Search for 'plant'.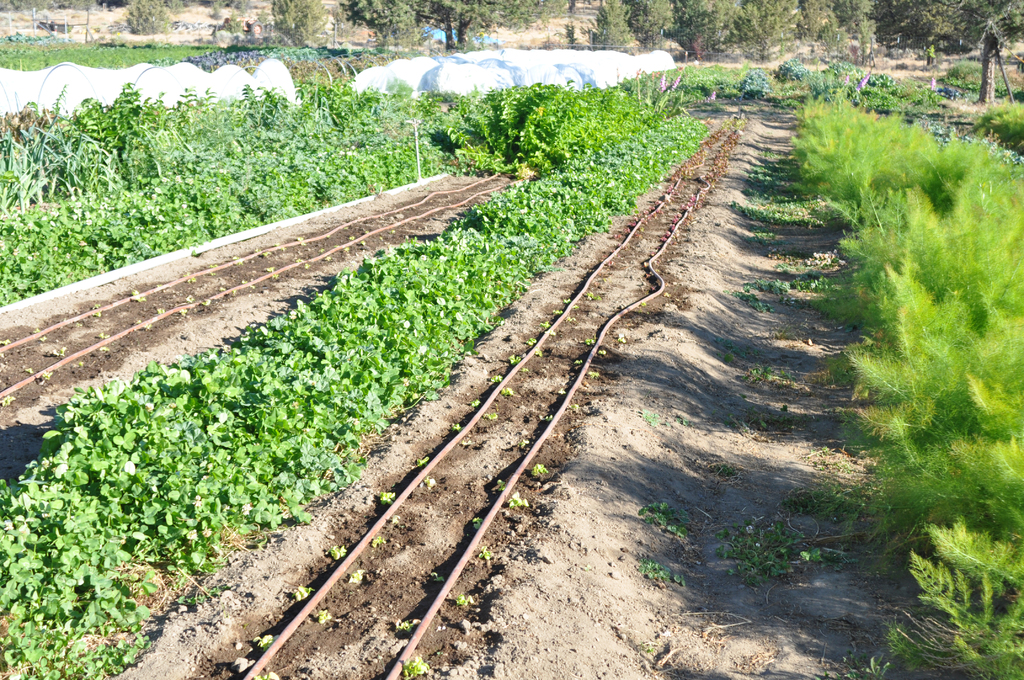
Found at 754,361,771,378.
